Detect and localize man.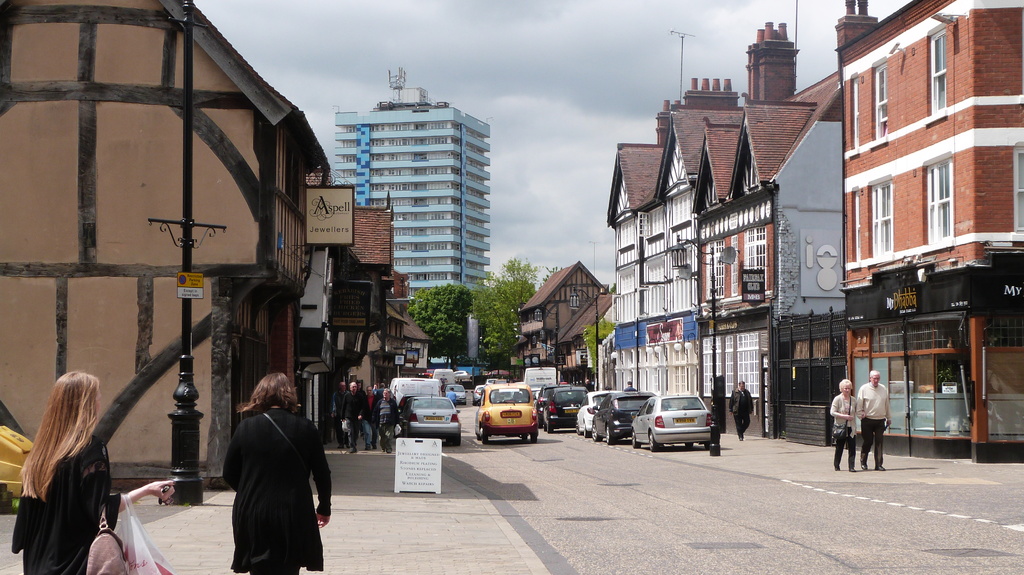
Localized at Rect(331, 382, 350, 443).
